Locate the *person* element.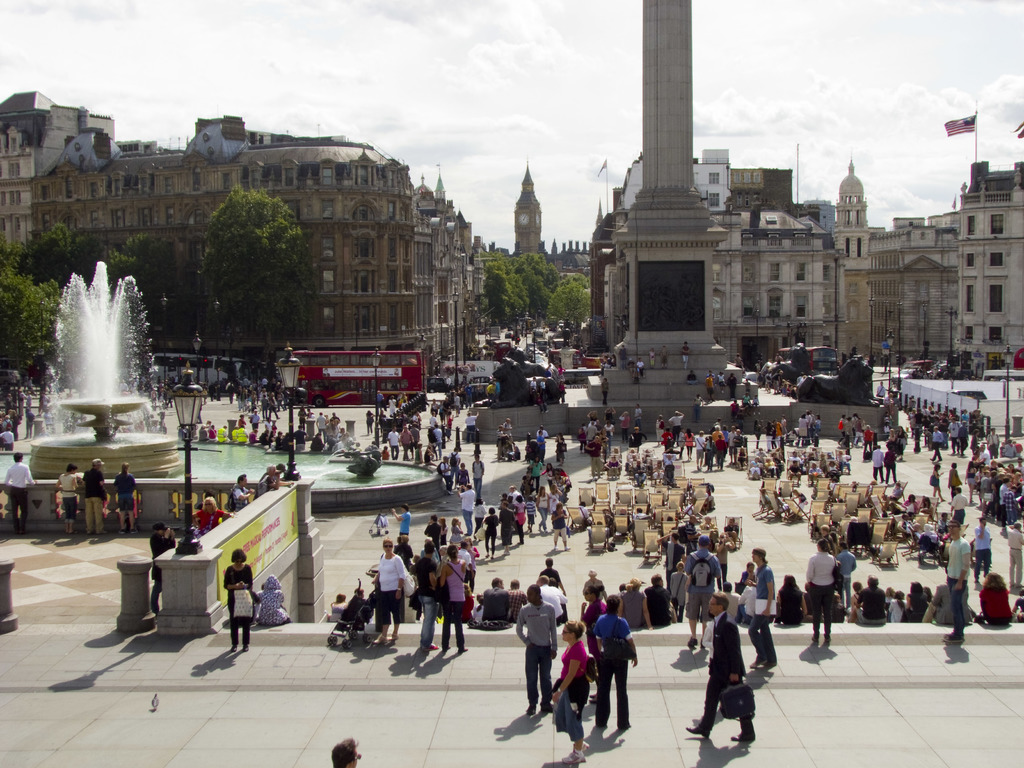
Element bbox: region(666, 562, 689, 627).
